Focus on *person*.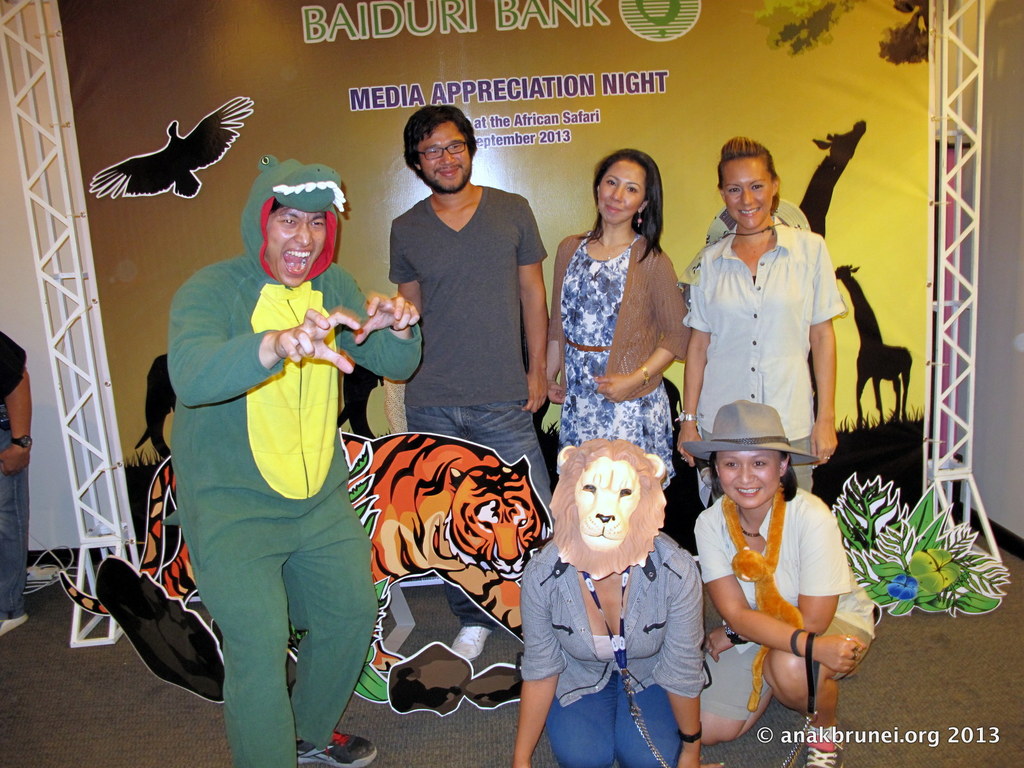
Focused at (538,141,692,548).
